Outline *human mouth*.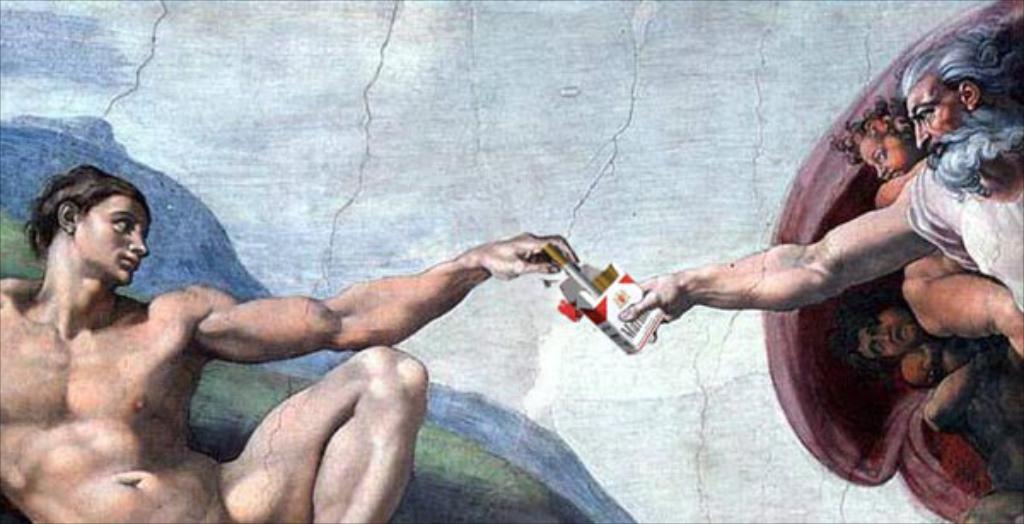
Outline: <region>891, 323, 915, 346</region>.
